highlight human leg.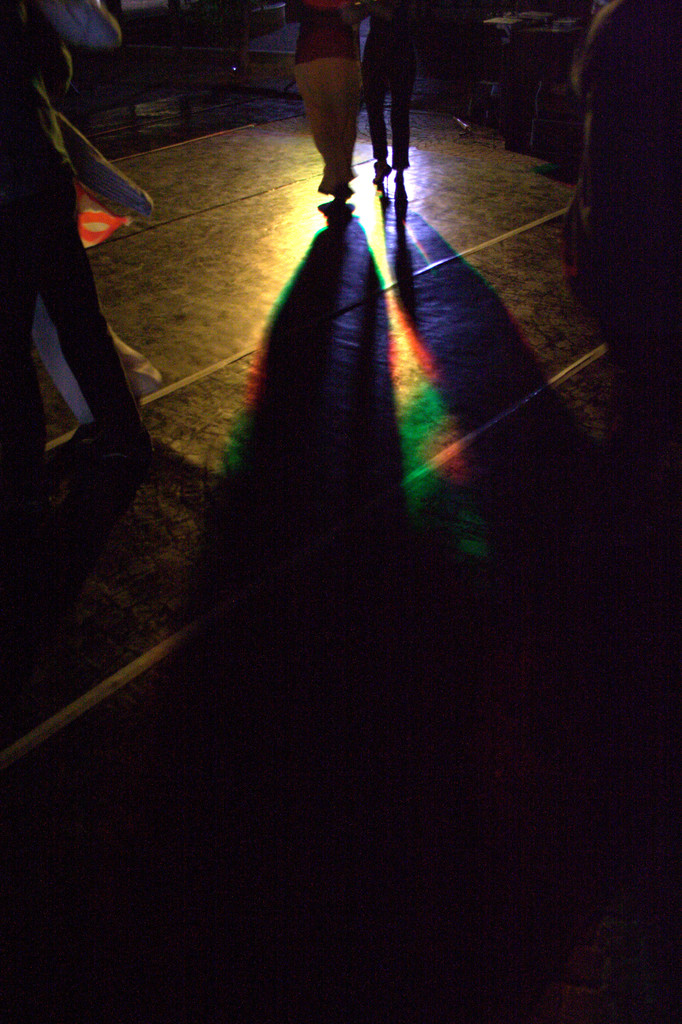
Highlighted region: {"left": 396, "top": 49, "right": 416, "bottom": 168}.
